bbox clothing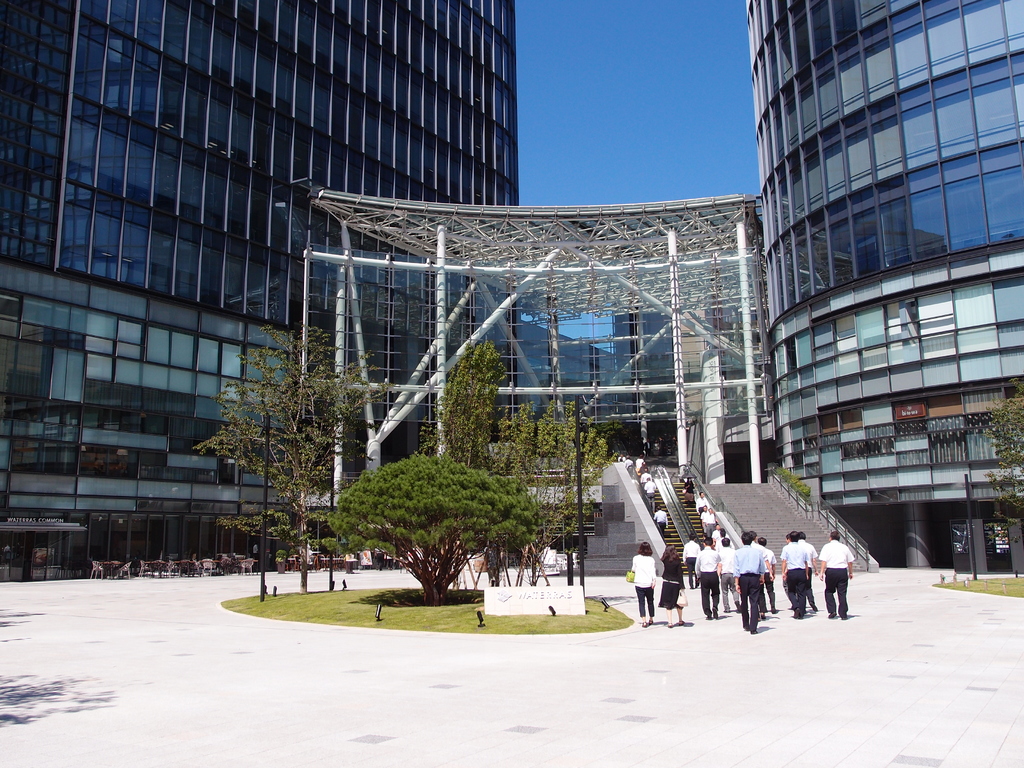
653:511:665:535
